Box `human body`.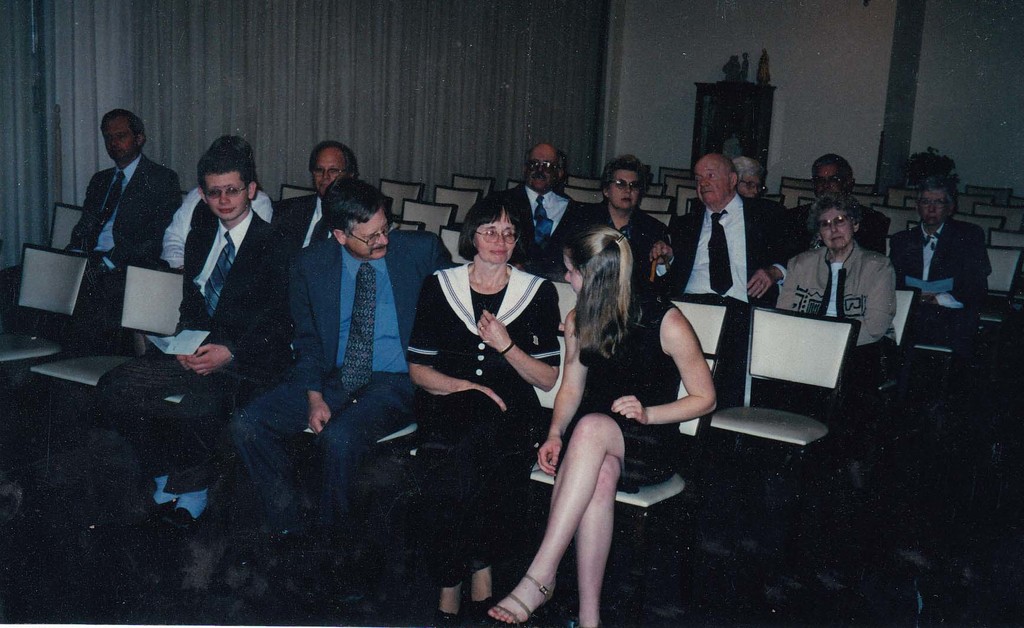
{"x1": 99, "y1": 203, "x2": 280, "y2": 543}.
